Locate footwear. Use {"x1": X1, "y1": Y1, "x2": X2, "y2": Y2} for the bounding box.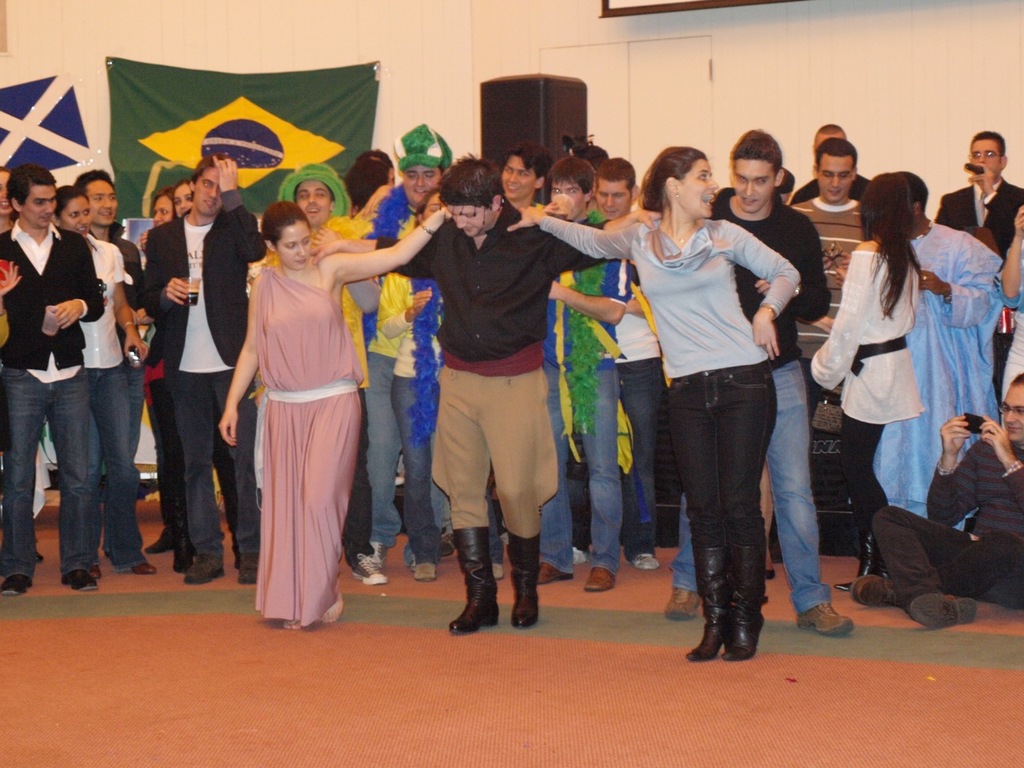
{"x1": 182, "y1": 552, "x2": 226, "y2": 584}.
